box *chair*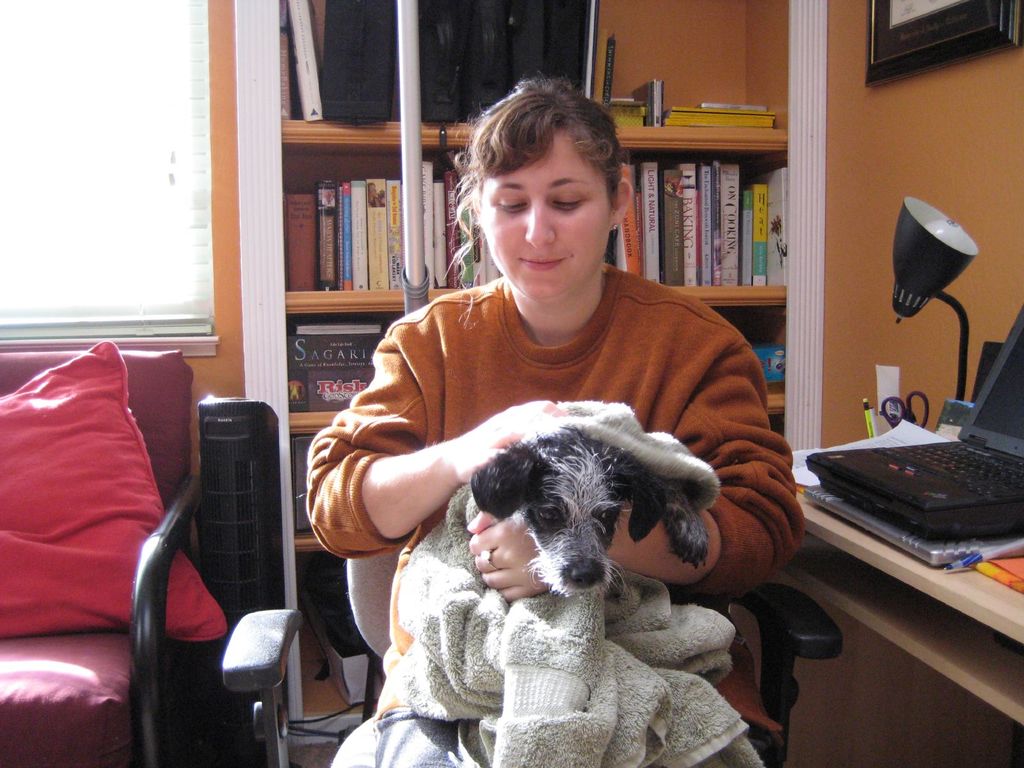
{"x1": 222, "y1": 540, "x2": 846, "y2": 767}
